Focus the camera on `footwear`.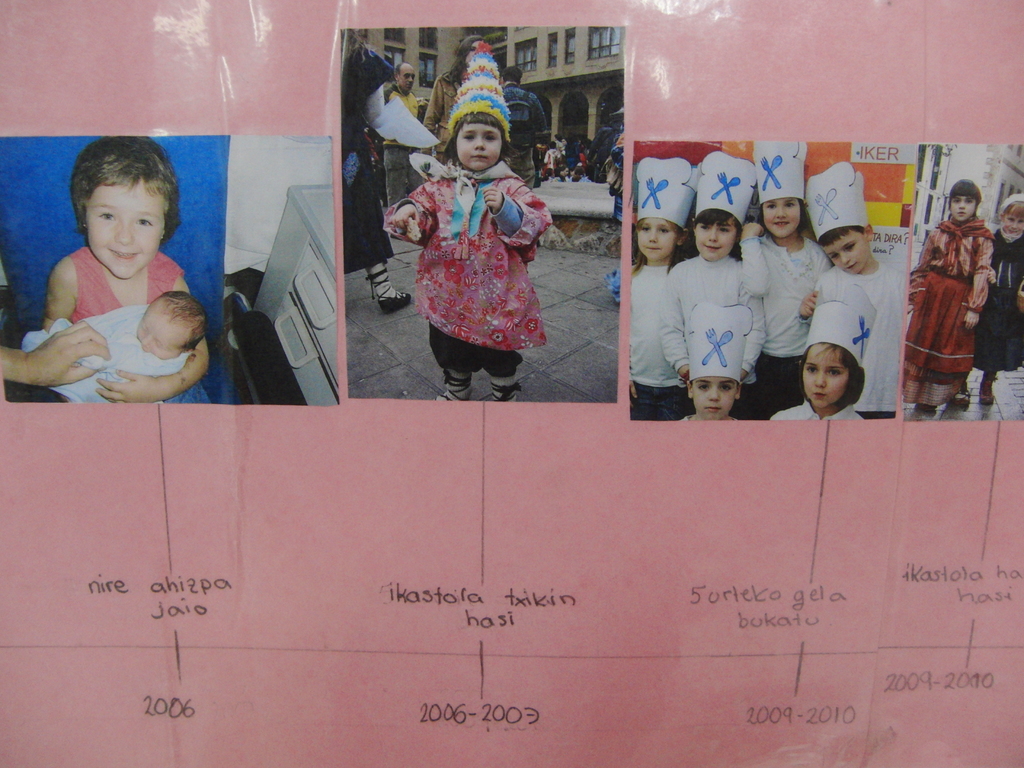
Focus region: <region>436, 373, 470, 400</region>.
